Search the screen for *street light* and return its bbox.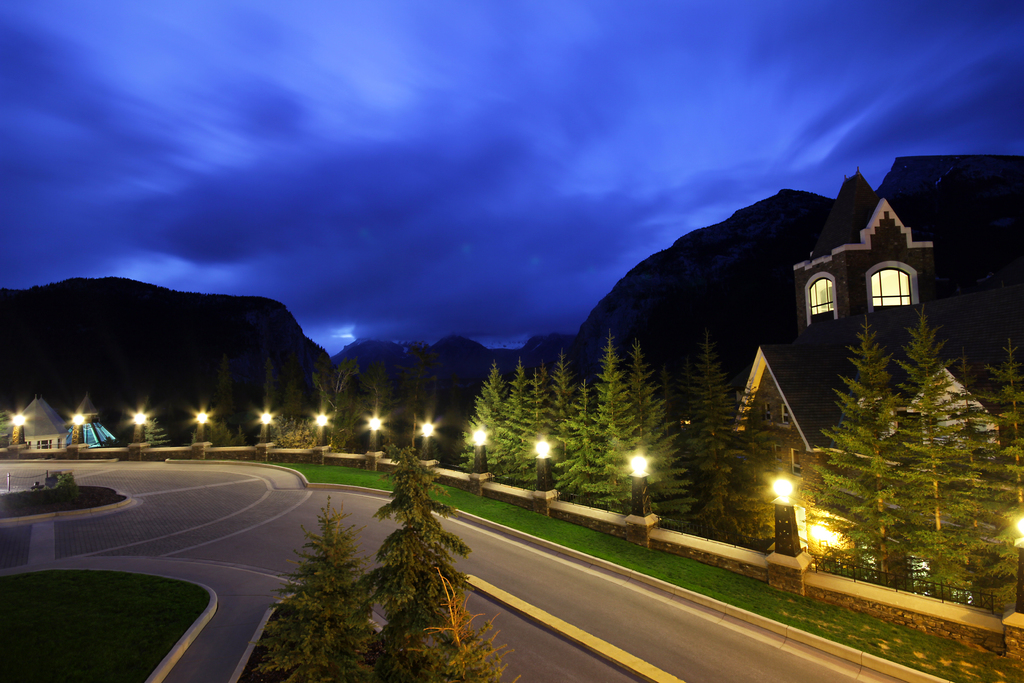
Found: bbox(360, 413, 385, 452).
